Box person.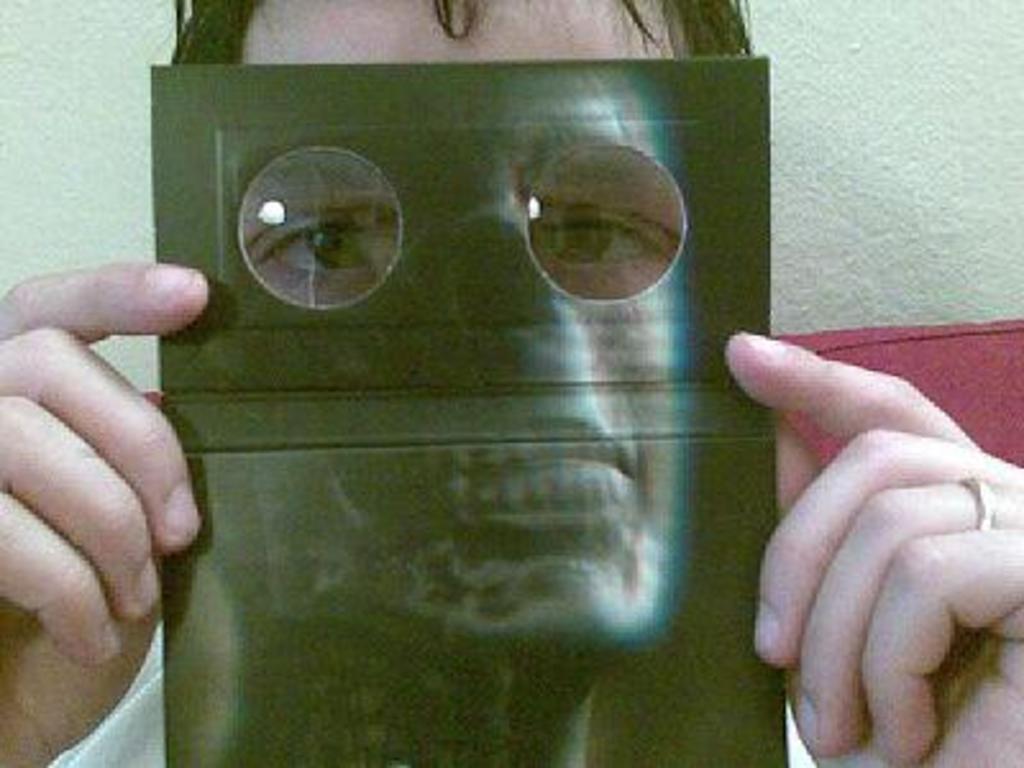
region(3, 0, 1021, 765).
